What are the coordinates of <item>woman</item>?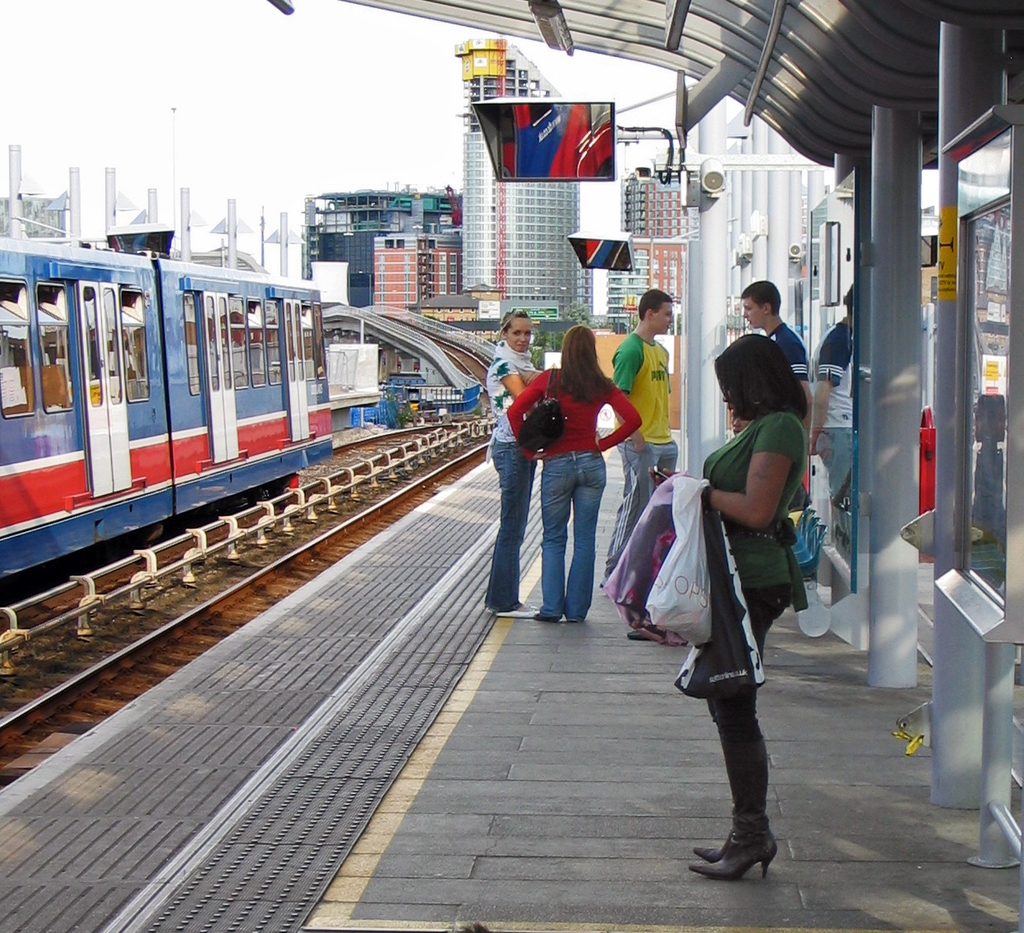
region(506, 325, 643, 621).
